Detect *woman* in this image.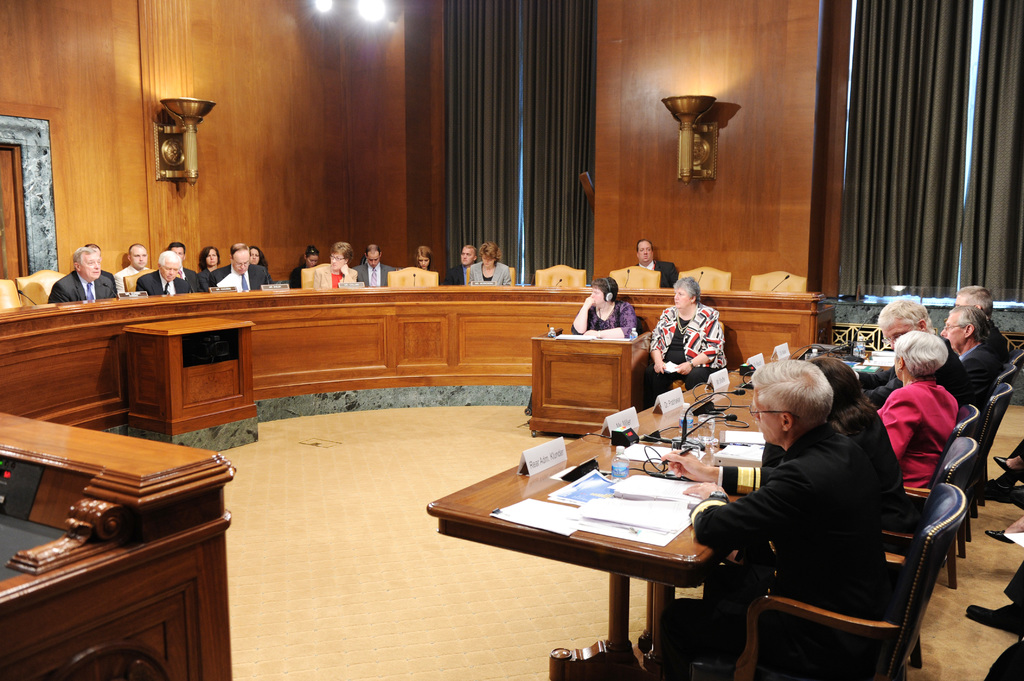
Detection: [x1=198, y1=246, x2=220, y2=293].
